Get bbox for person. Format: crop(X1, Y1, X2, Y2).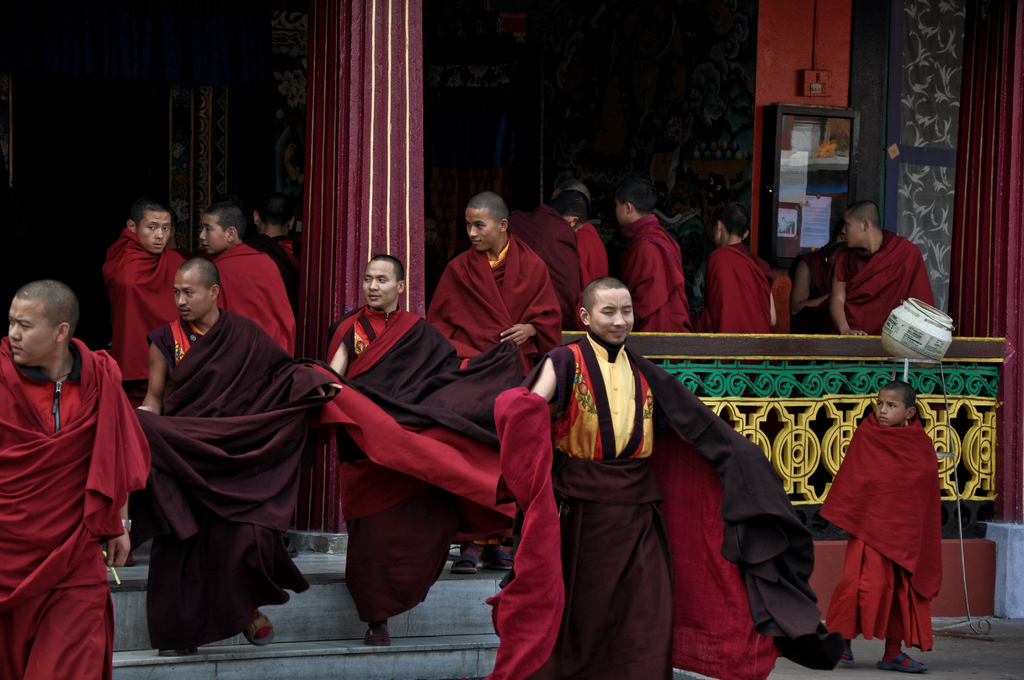
crop(324, 255, 521, 644).
